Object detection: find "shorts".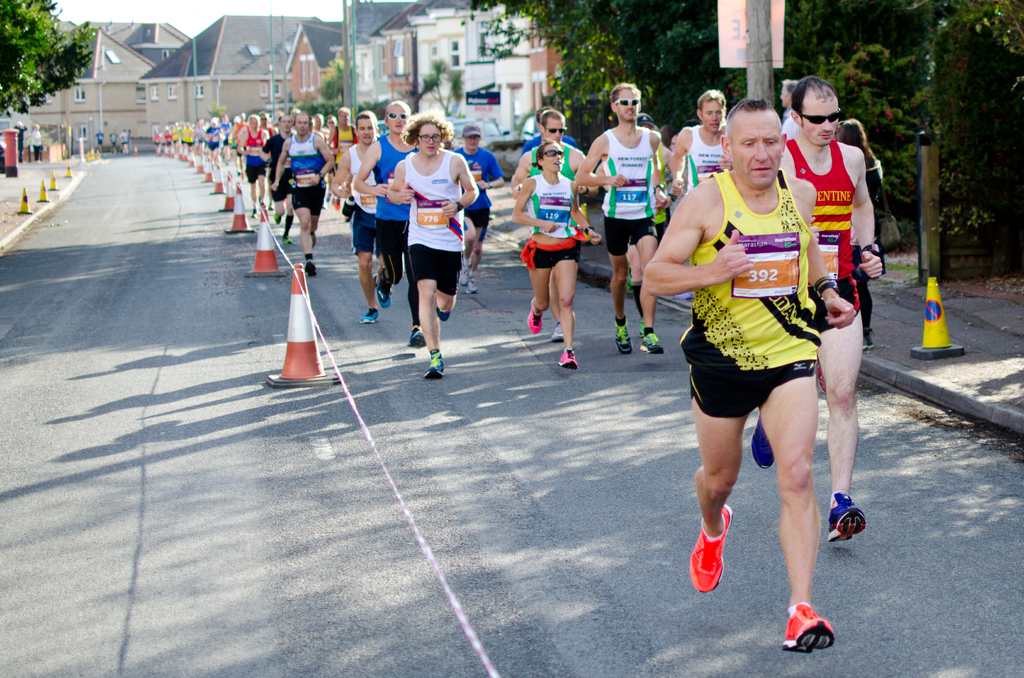
detection(801, 268, 863, 352).
